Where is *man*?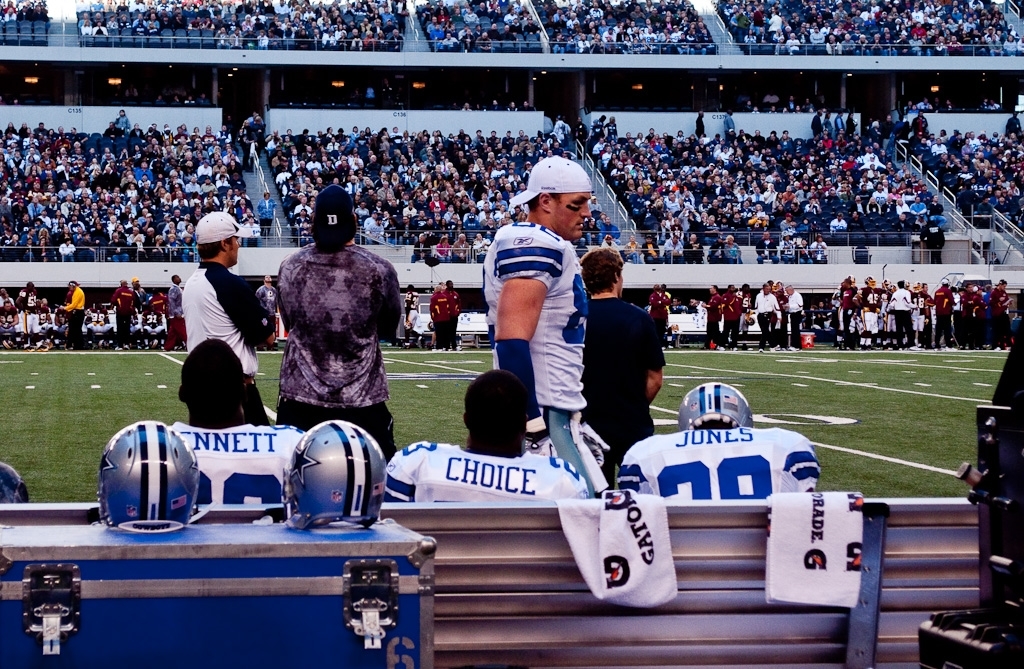
x1=582, y1=246, x2=667, y2=486.
